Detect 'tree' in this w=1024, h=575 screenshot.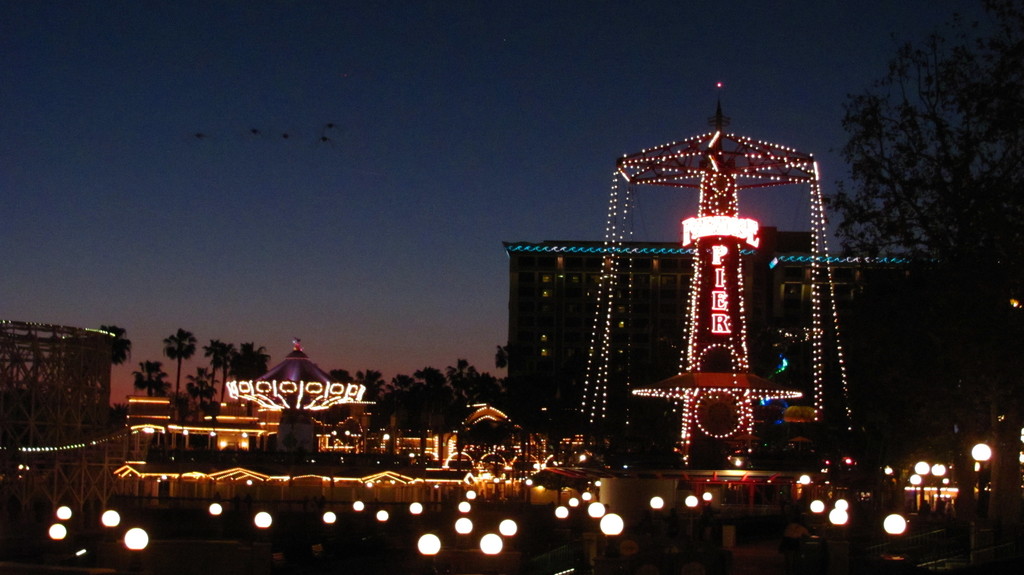
Detection: 97/323/134/365.
